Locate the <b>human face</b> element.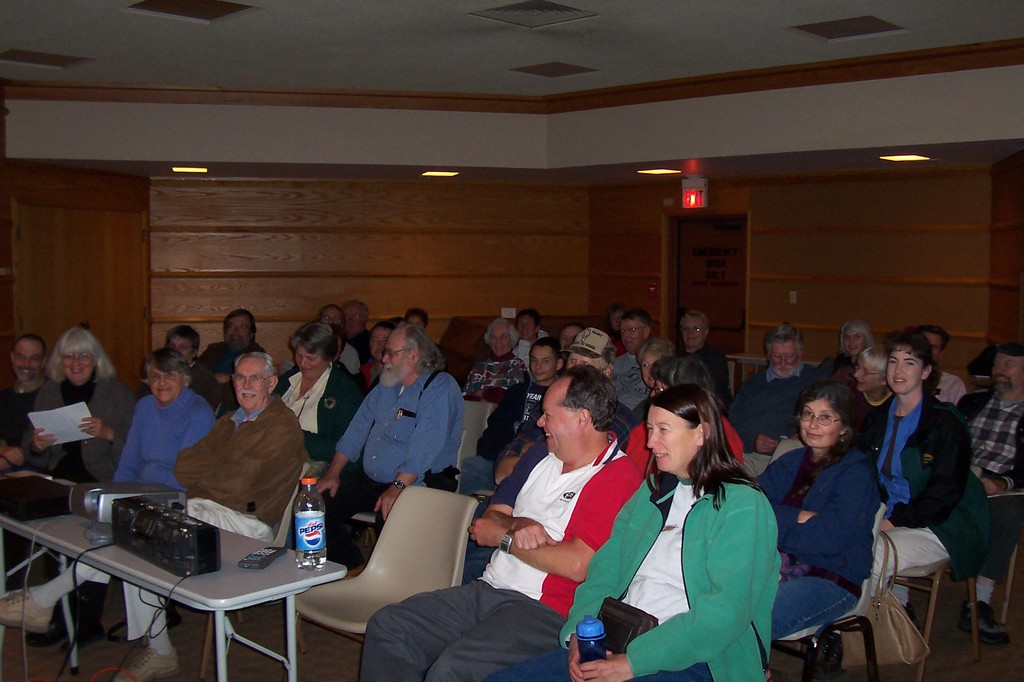
Element bbox: box(854, 364, 882, 392).
